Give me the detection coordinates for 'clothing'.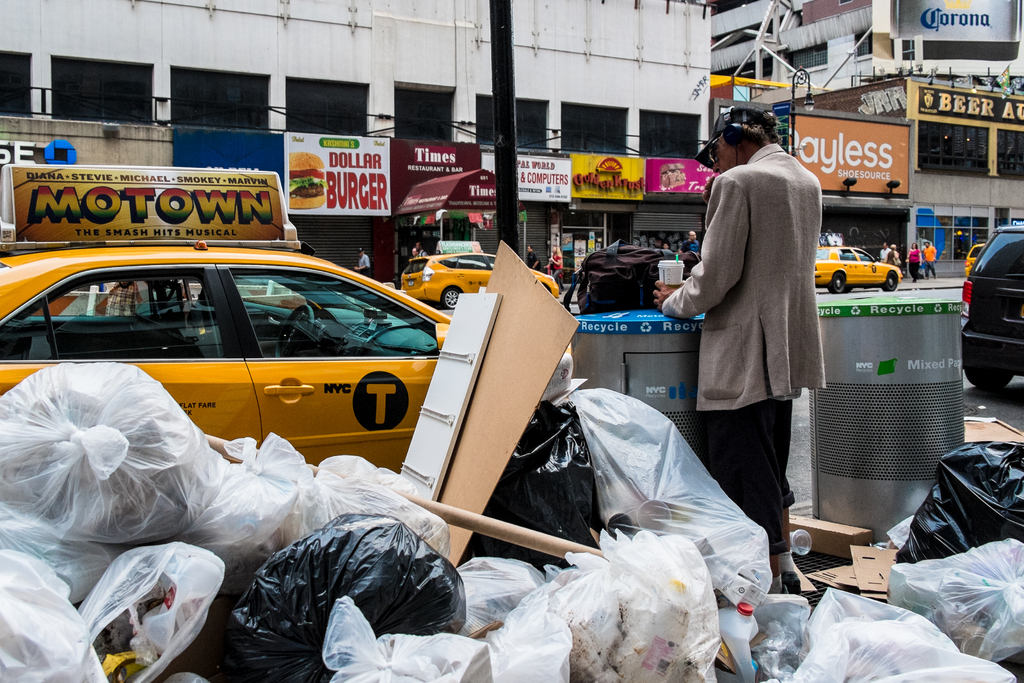
[908, 249, 920, 277].
